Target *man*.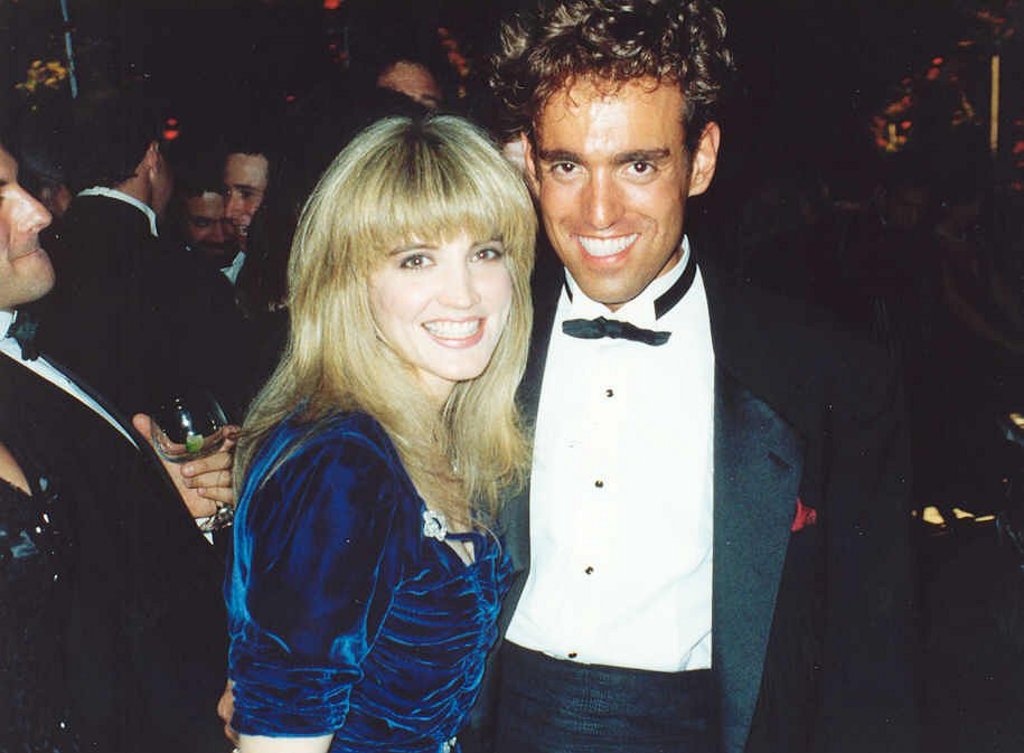
Target region: 449/15/805/752.
